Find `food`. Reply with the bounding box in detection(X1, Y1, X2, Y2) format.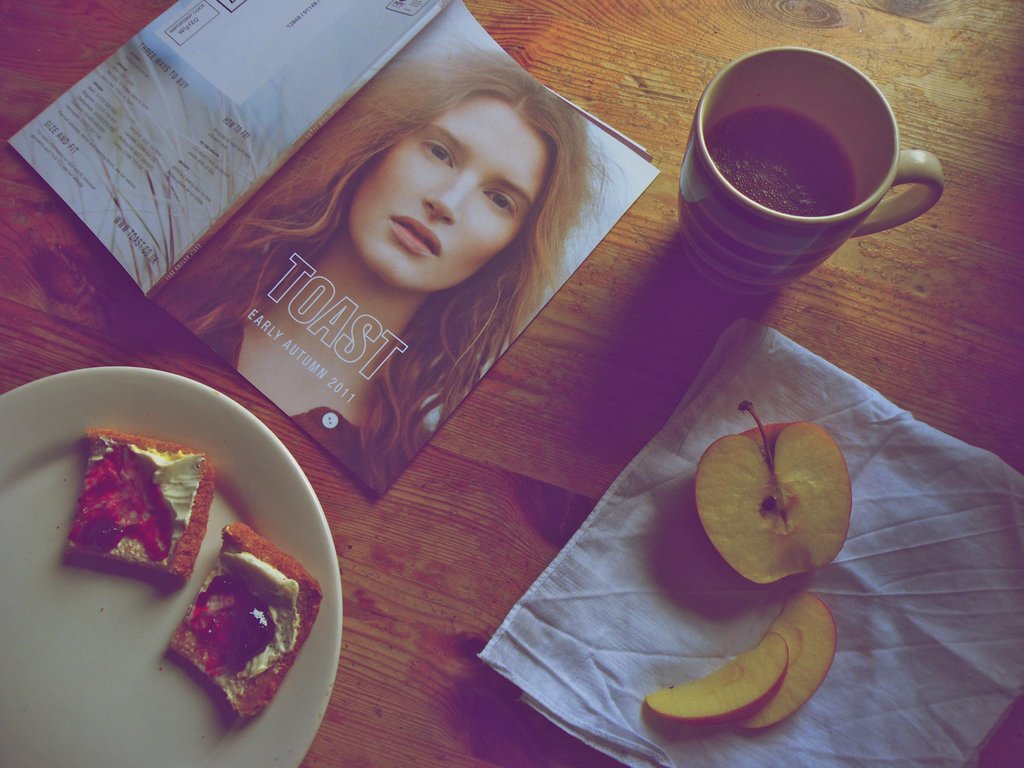
detection(692, 397, 856, 589).
